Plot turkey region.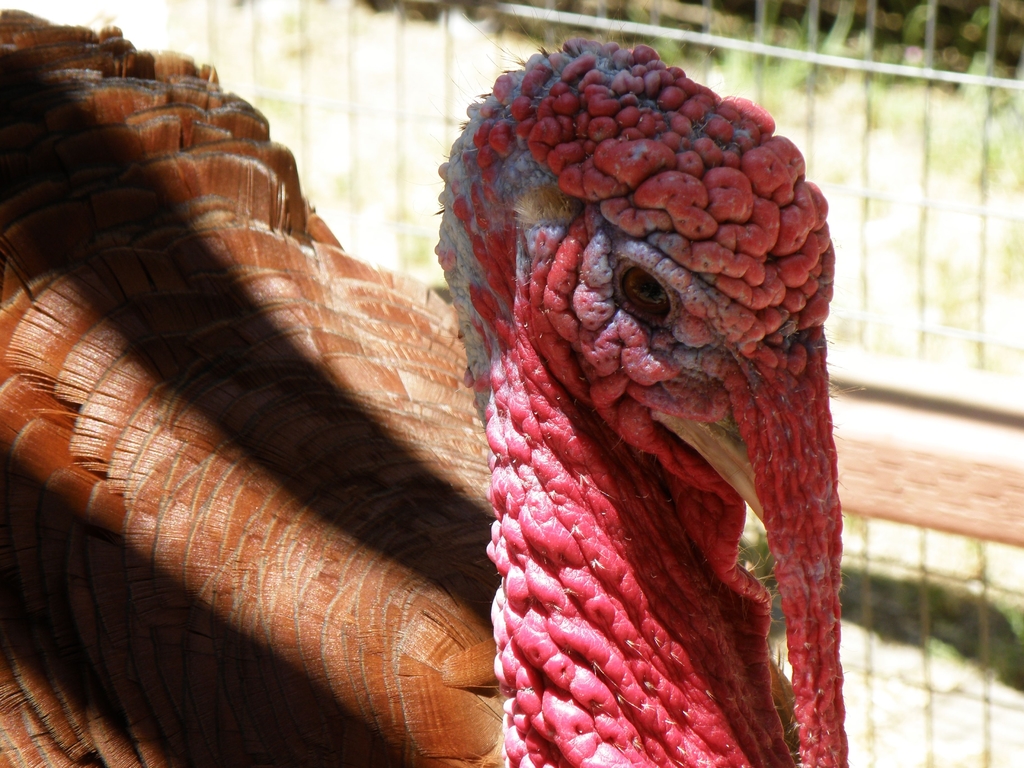
Plotted at box=[0, 1, 847, 767].
